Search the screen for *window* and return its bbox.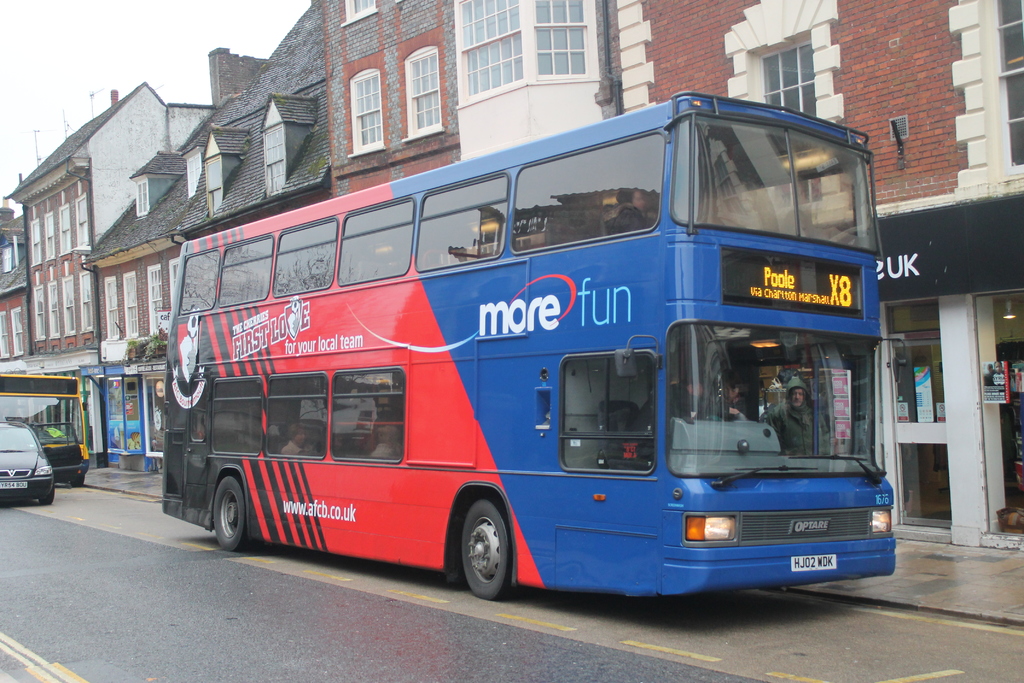
Found: <box>765,42,812,155</box>.
